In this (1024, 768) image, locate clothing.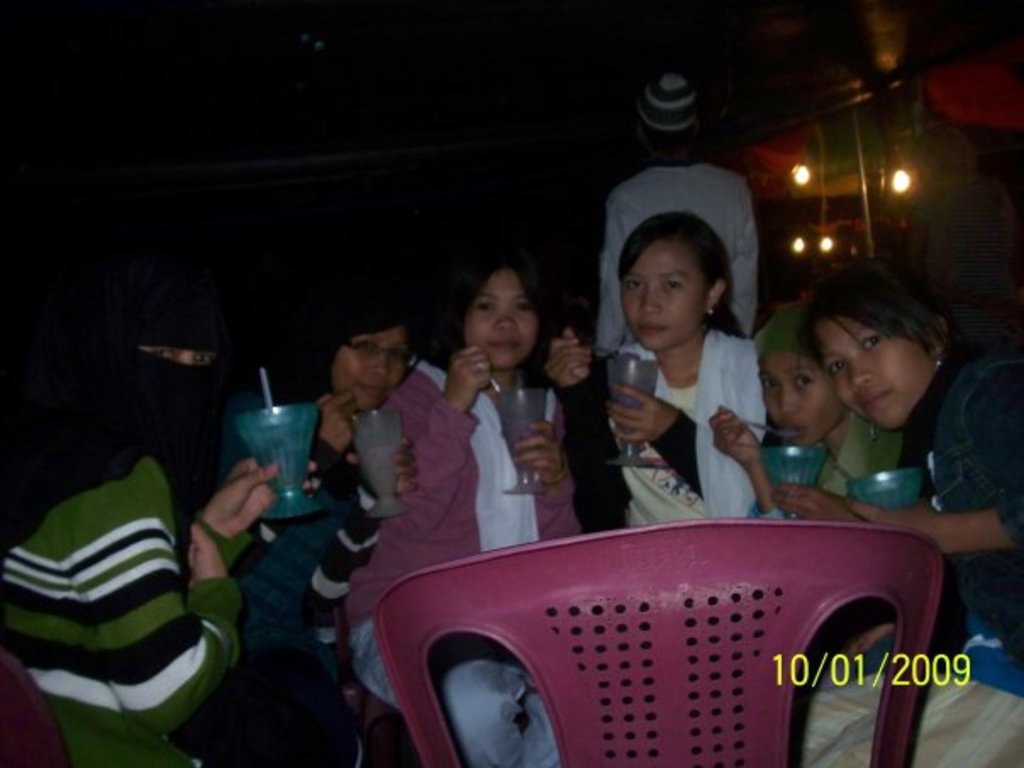
Bounding box: {"x1": 534, "y1": 327, "x2": 768, "y2": 554}.
